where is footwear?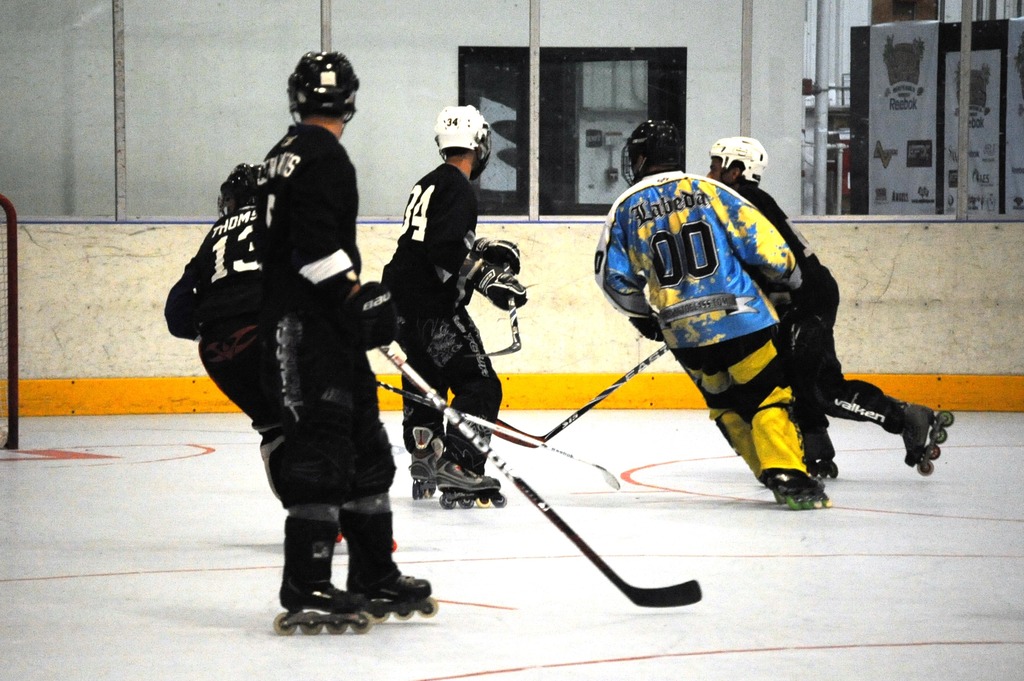
437:457:500:494.
